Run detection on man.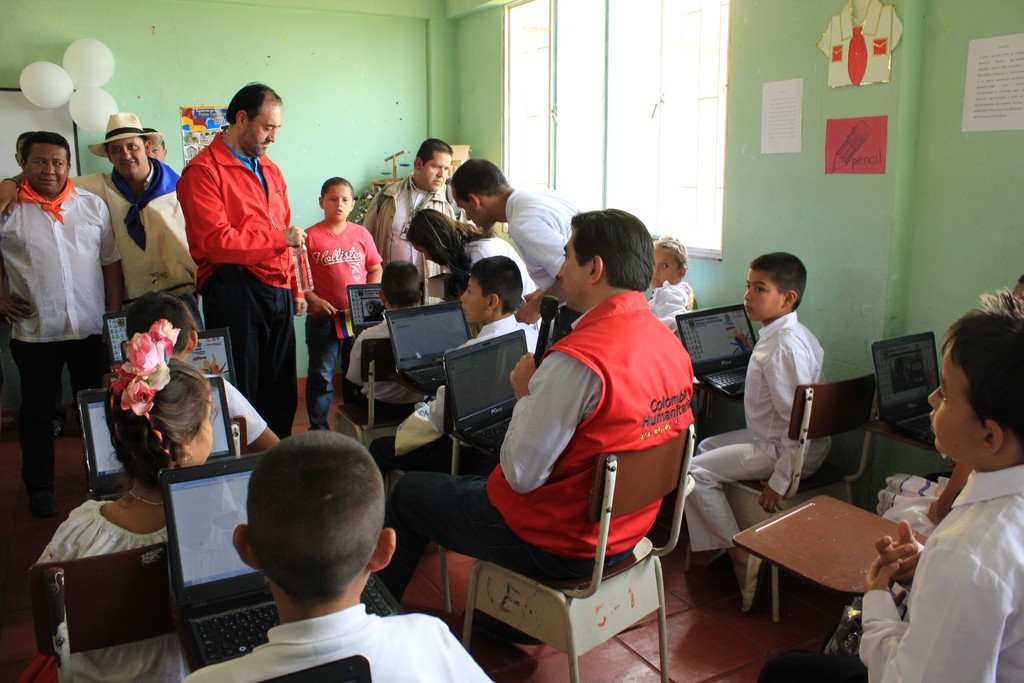
Result: 359:136:475:284.
